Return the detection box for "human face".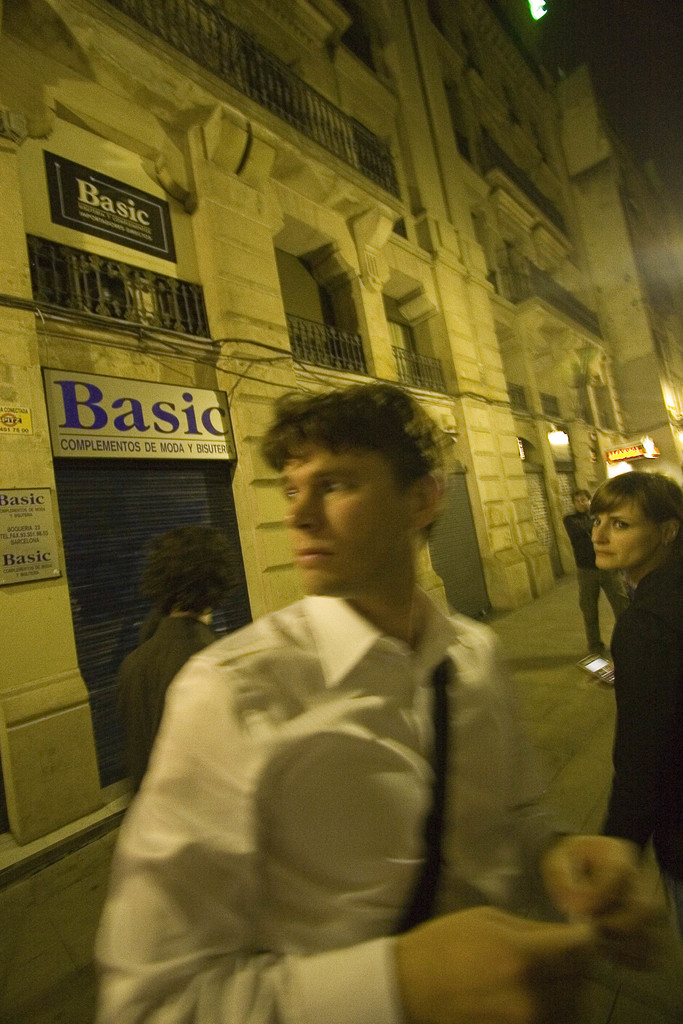
left=589, top=495, right=658, bottom=574.
